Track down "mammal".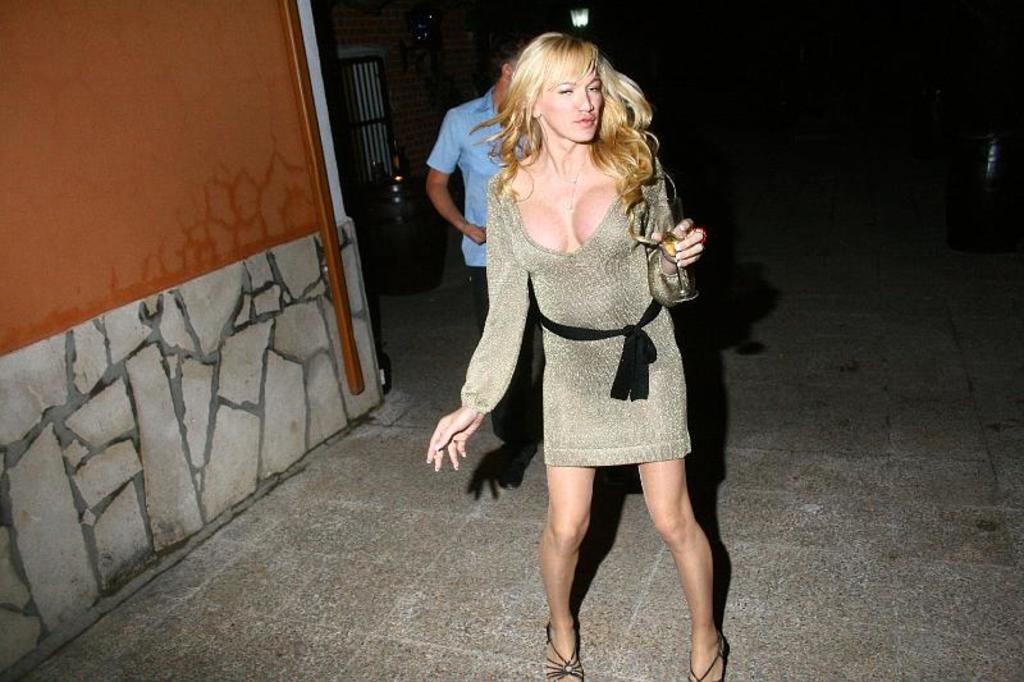
Tracked to box=[428, 42, 529, 440].
